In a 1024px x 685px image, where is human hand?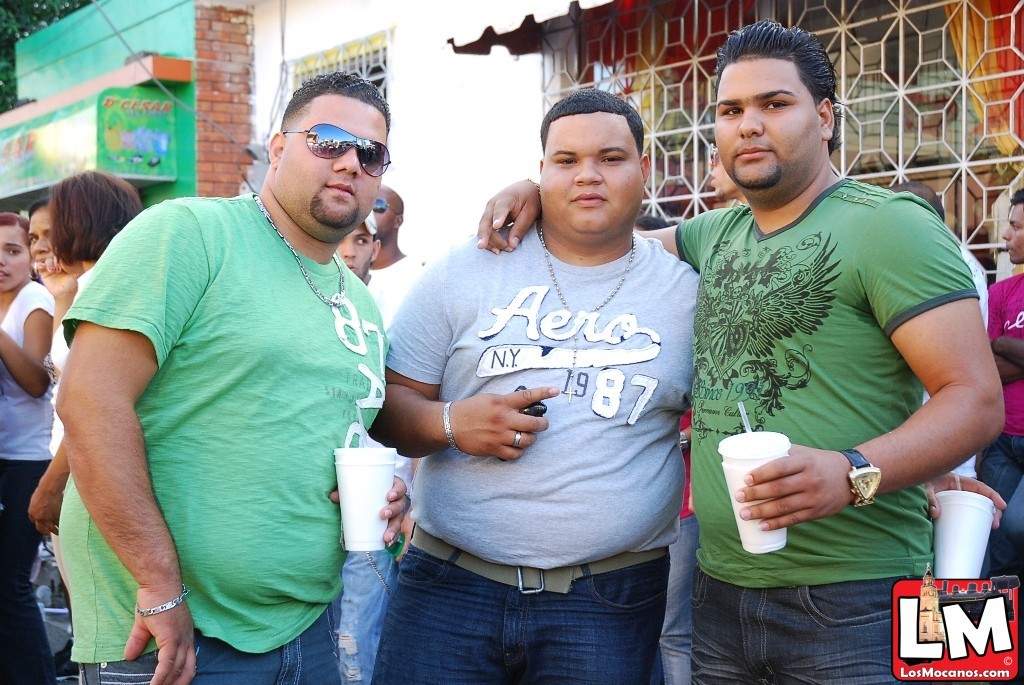
bbox(444, 395, 558, 465).
